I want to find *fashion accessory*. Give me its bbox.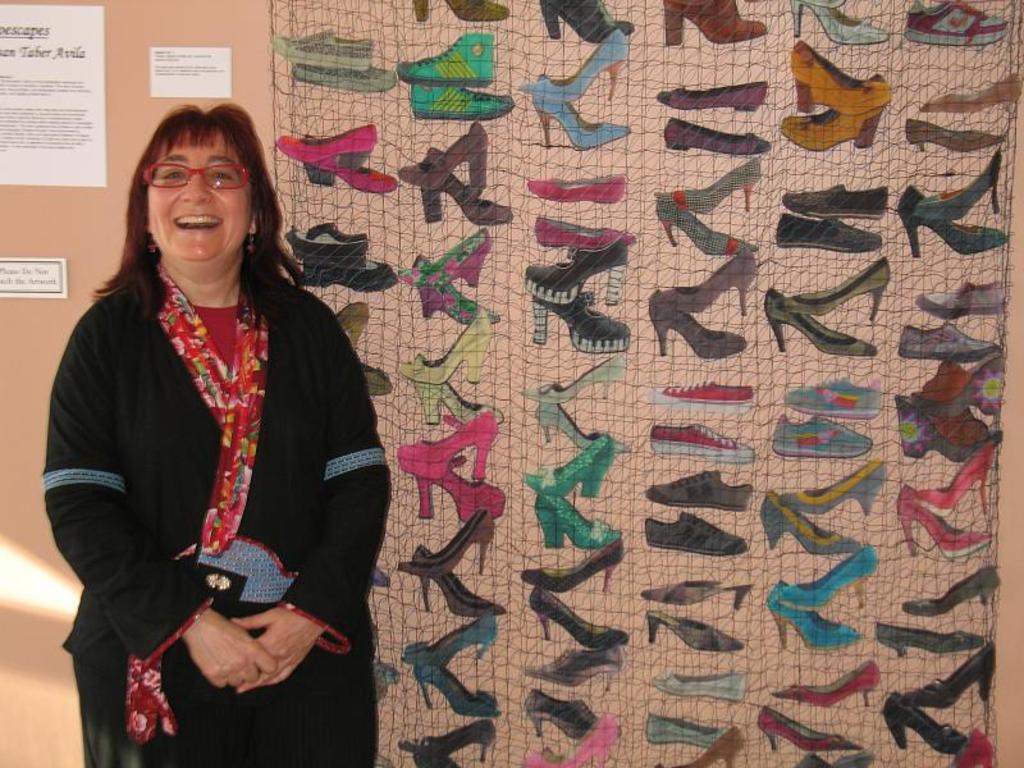
x1=140 y1=229 x2=159 y2=253.
